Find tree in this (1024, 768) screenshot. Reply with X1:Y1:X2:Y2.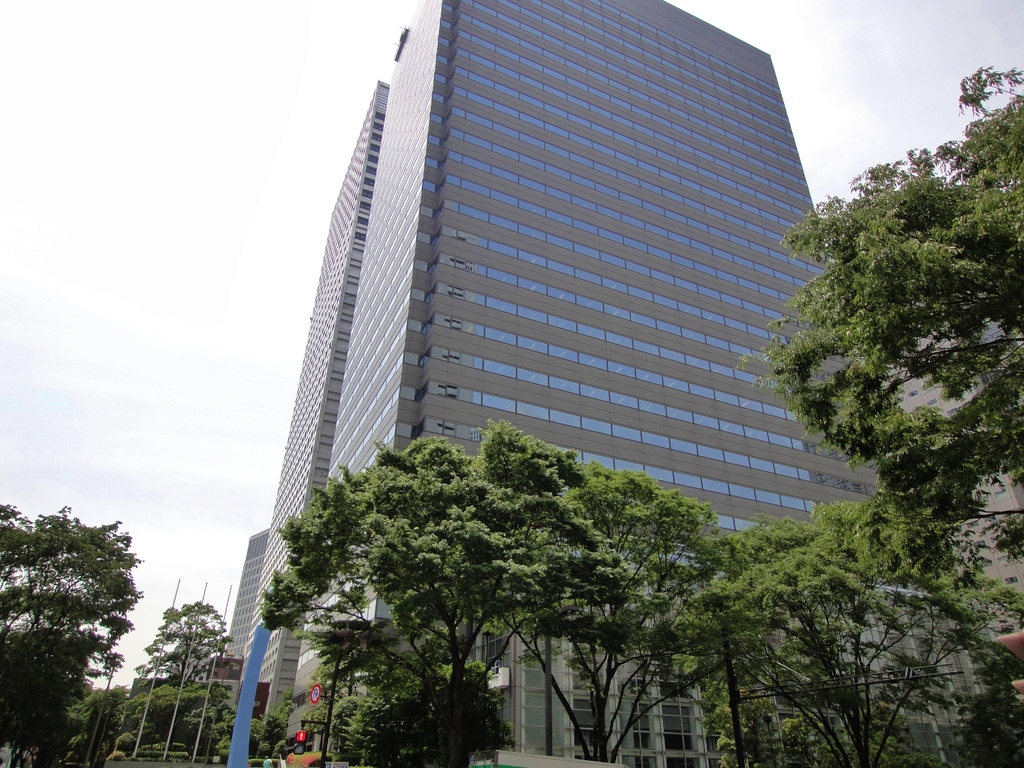
497:461:728:765.
